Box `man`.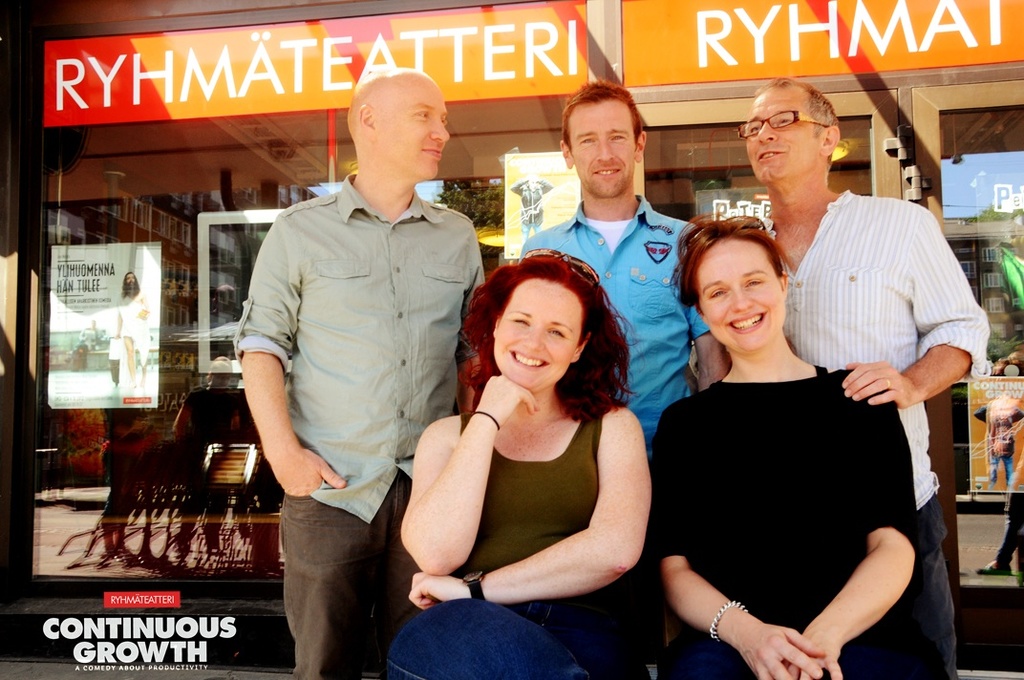
bbox(744, 54, 990, 615).
